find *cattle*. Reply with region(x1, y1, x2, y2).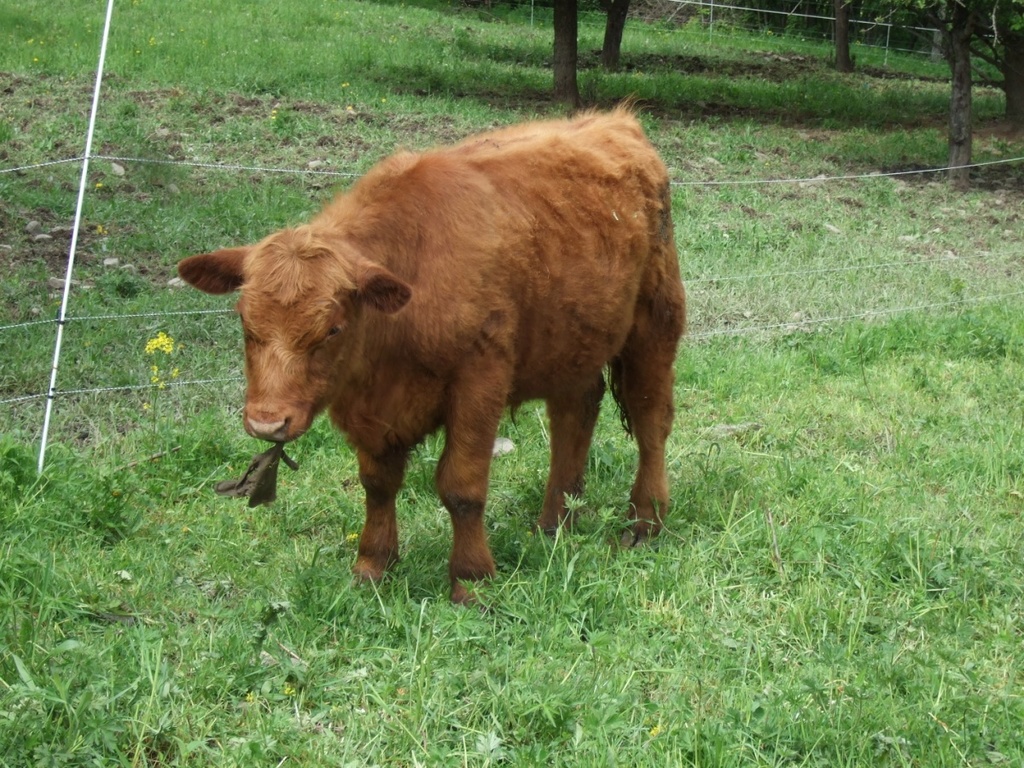
region(157, 94, 689, 608).
